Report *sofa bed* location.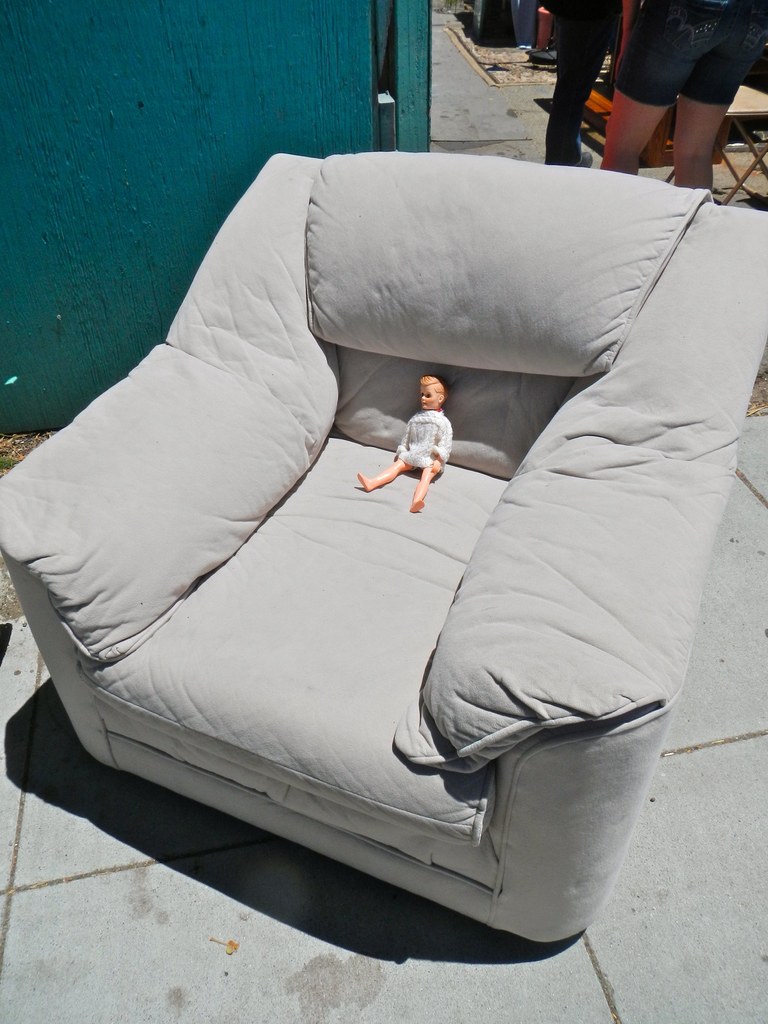
Report: {"left": 0, "top": 141, "right": 767, "bottom": 945}.
